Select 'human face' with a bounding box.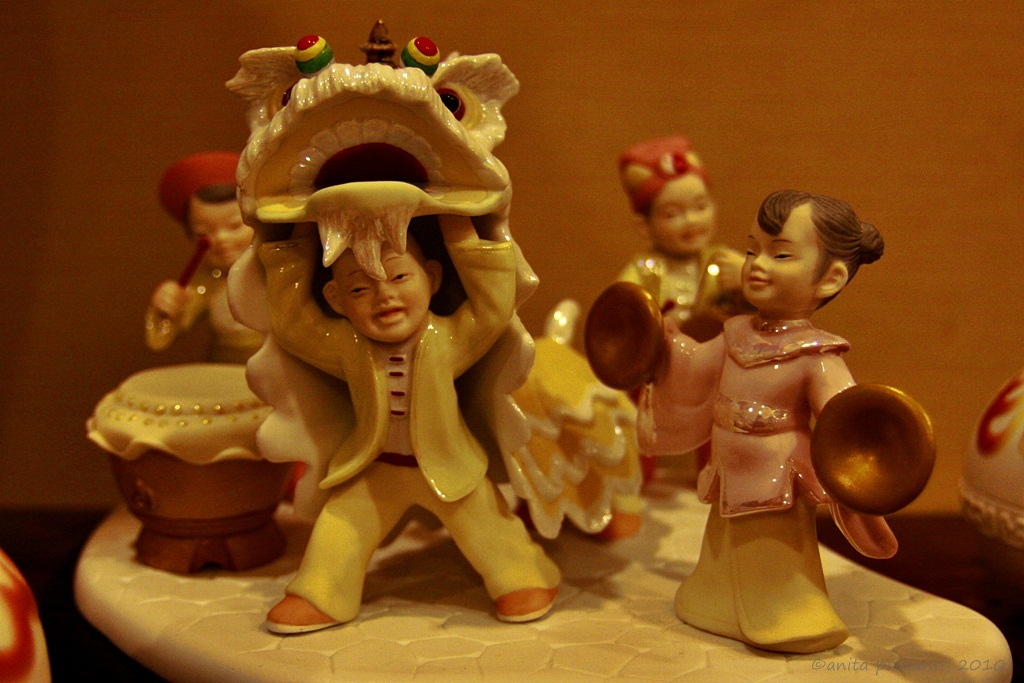
crop(189, 203, 254, 266).
